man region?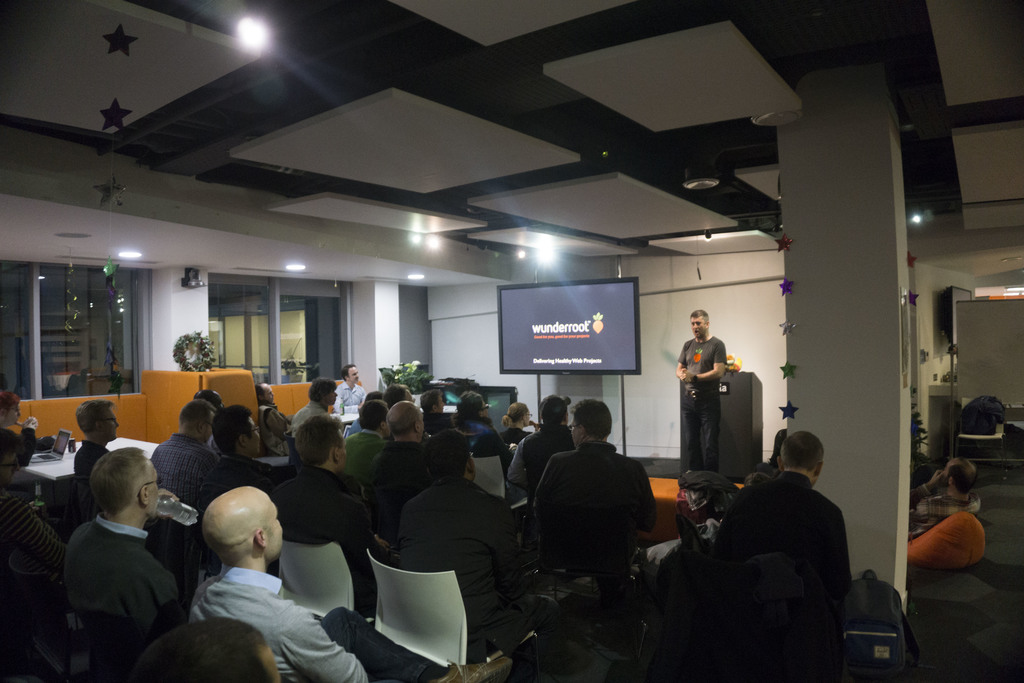
Rect(267, 418, 383, 605)
